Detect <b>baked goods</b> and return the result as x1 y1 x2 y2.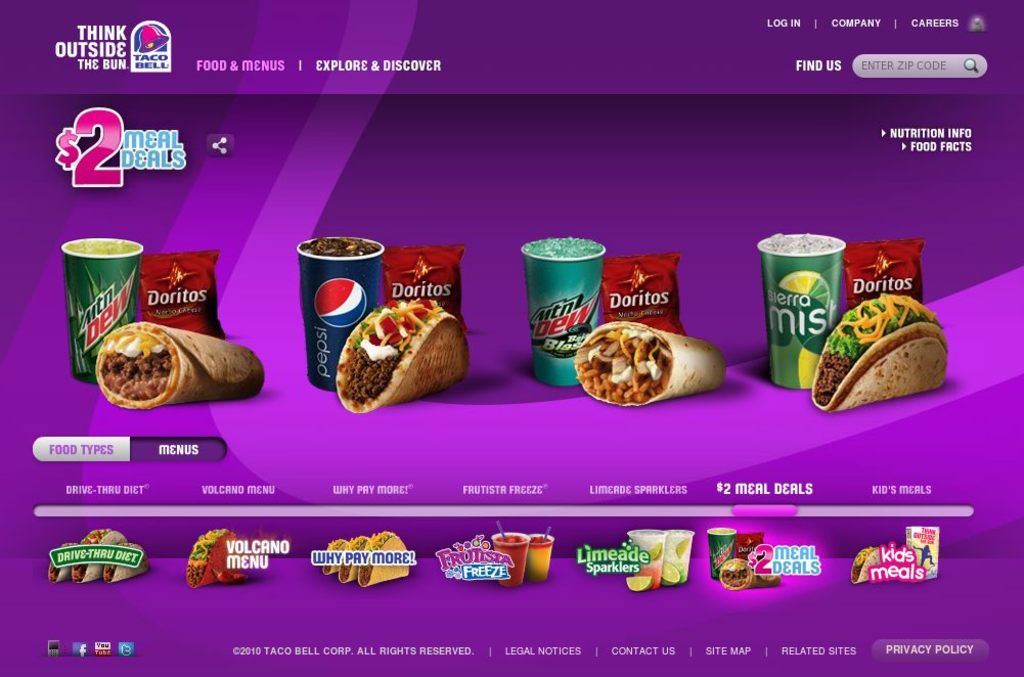
184 529 247 587.
